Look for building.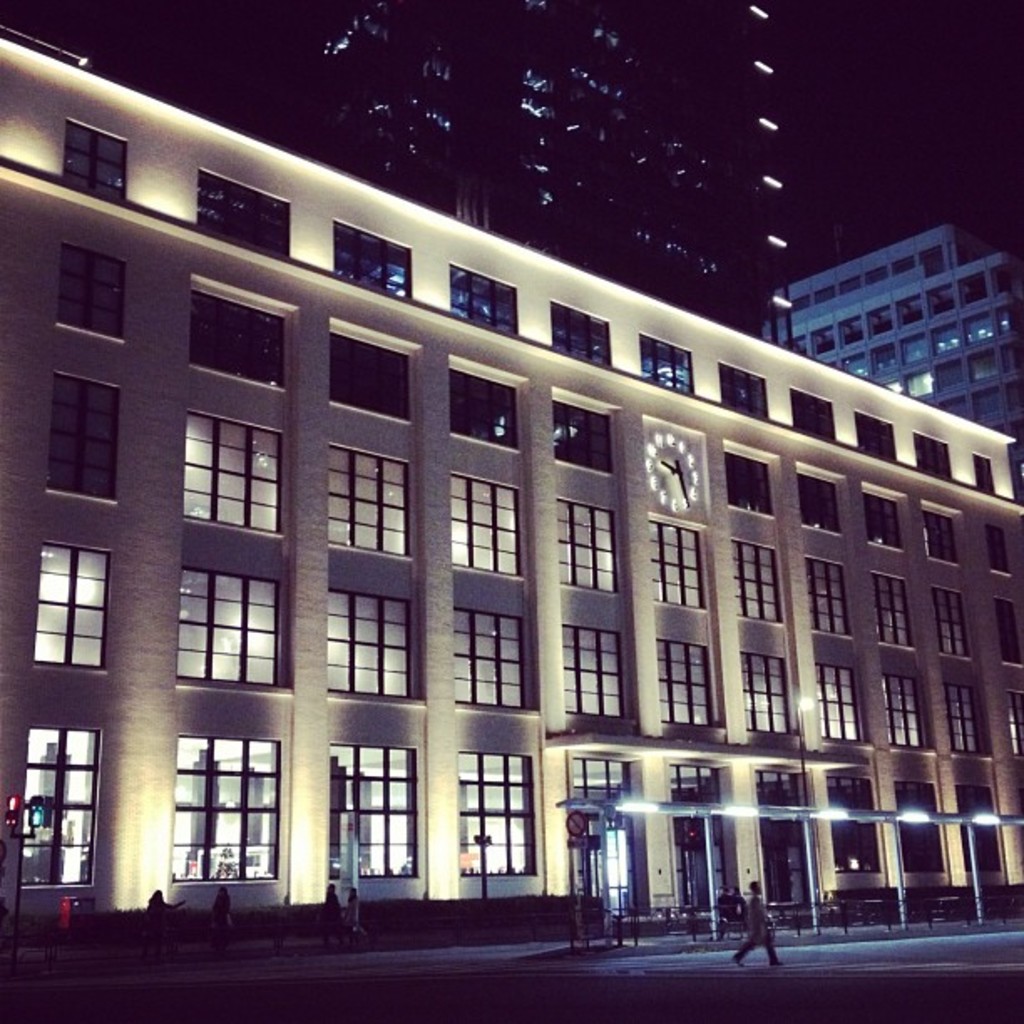
Found: l=0, t=15, r=1022, b=982.
